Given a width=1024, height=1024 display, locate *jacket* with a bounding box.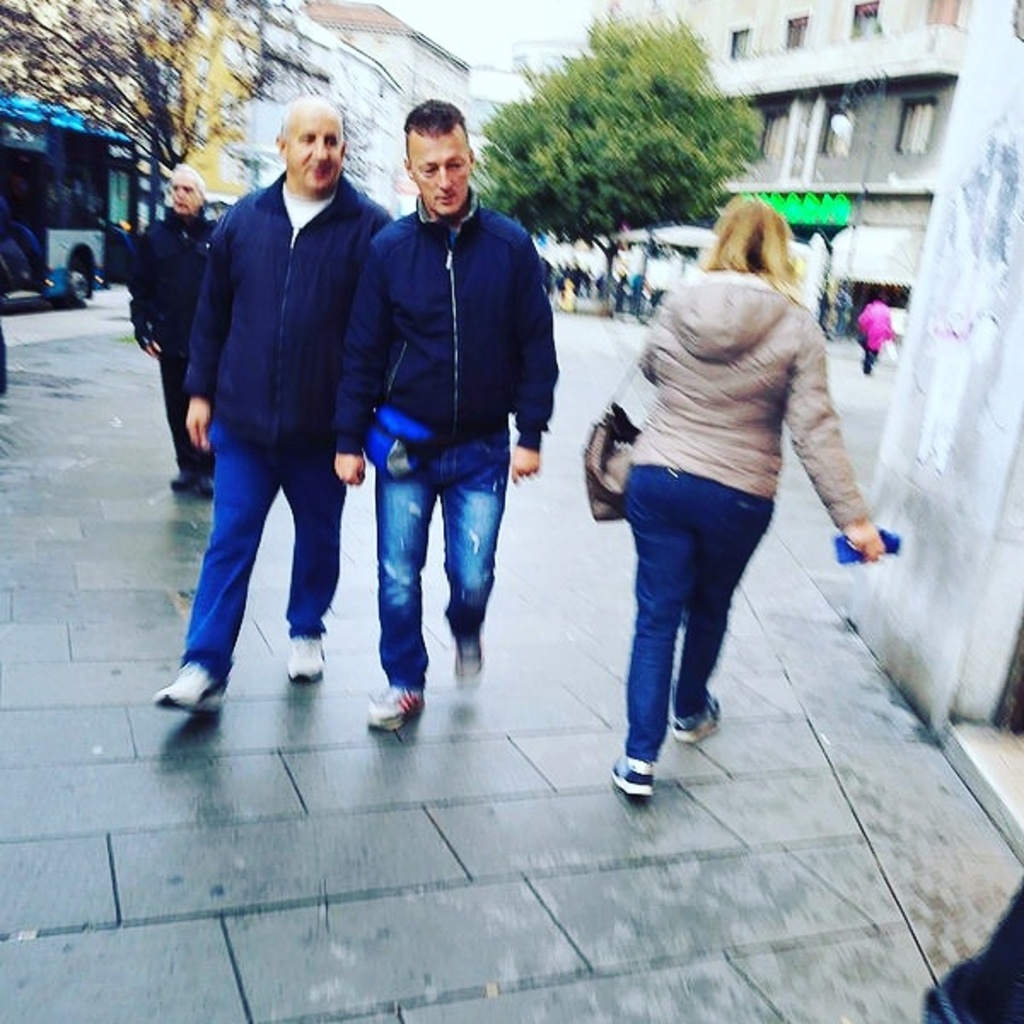
Located: <region>331, 184, 555, 461</region>.
